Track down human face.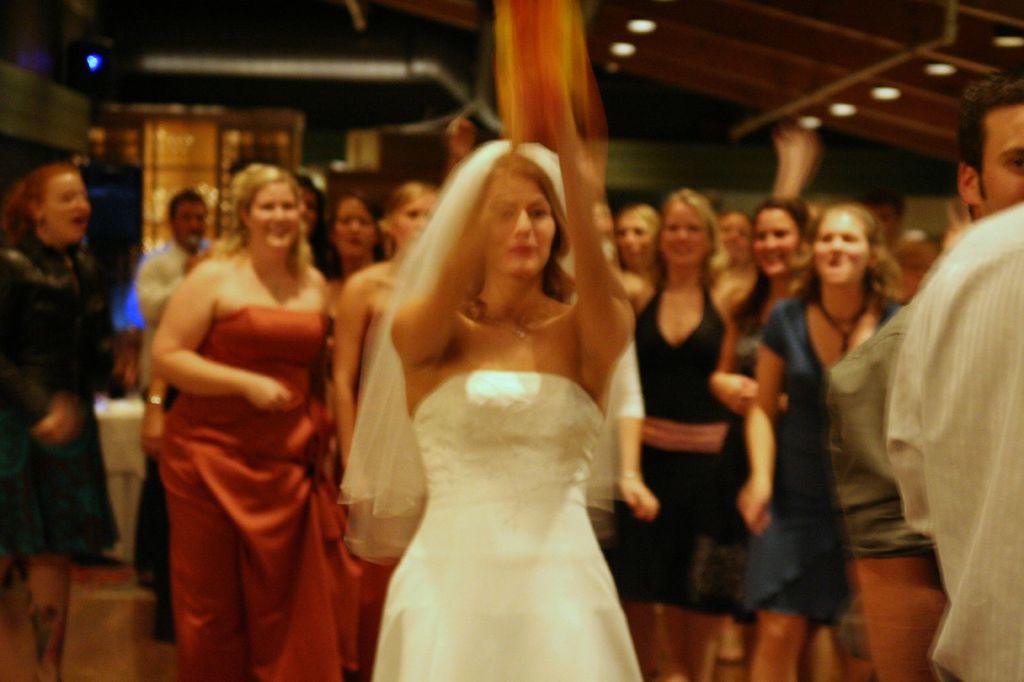
Tracked to <box>299,193,315,233</box>.
